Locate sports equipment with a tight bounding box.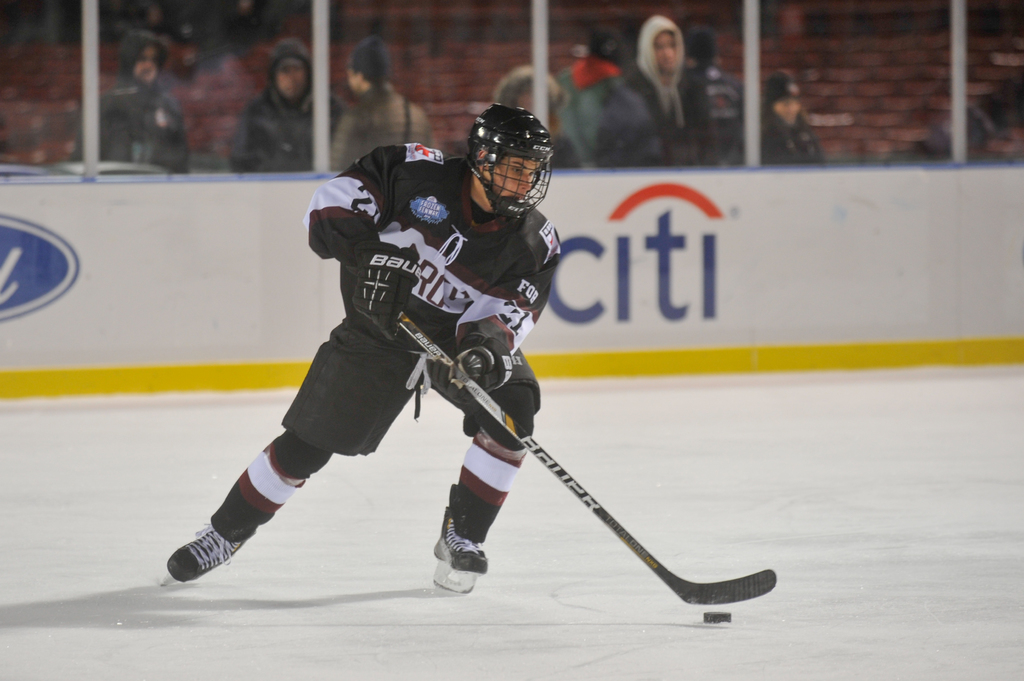
[left=463, top=98, right=555, bottom=227].
